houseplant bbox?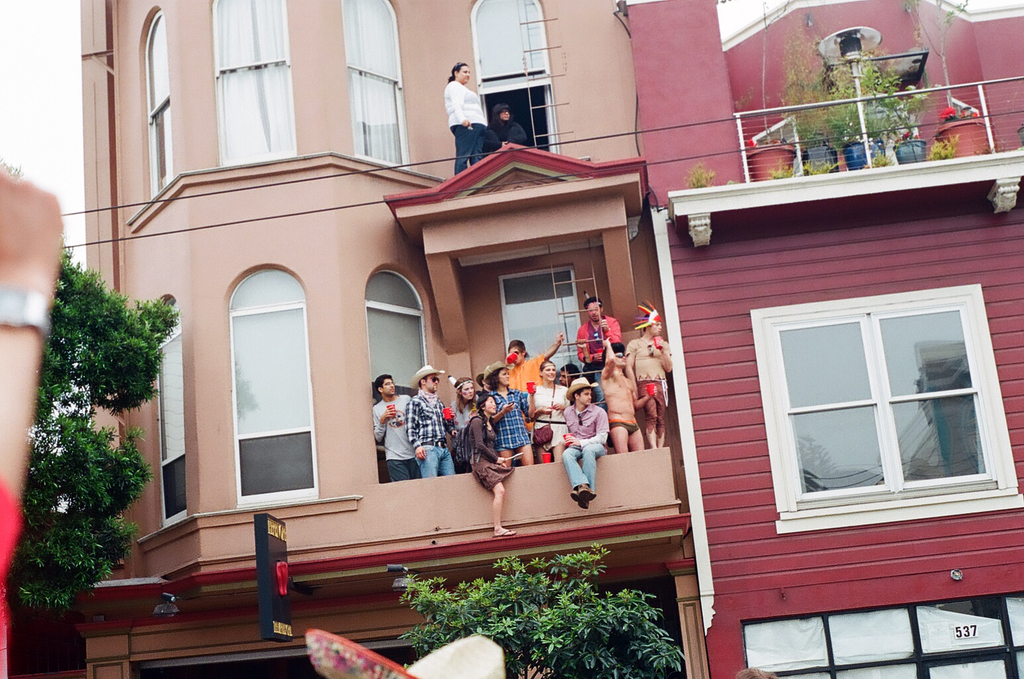
bbox=(899, 0, 994, 162)
